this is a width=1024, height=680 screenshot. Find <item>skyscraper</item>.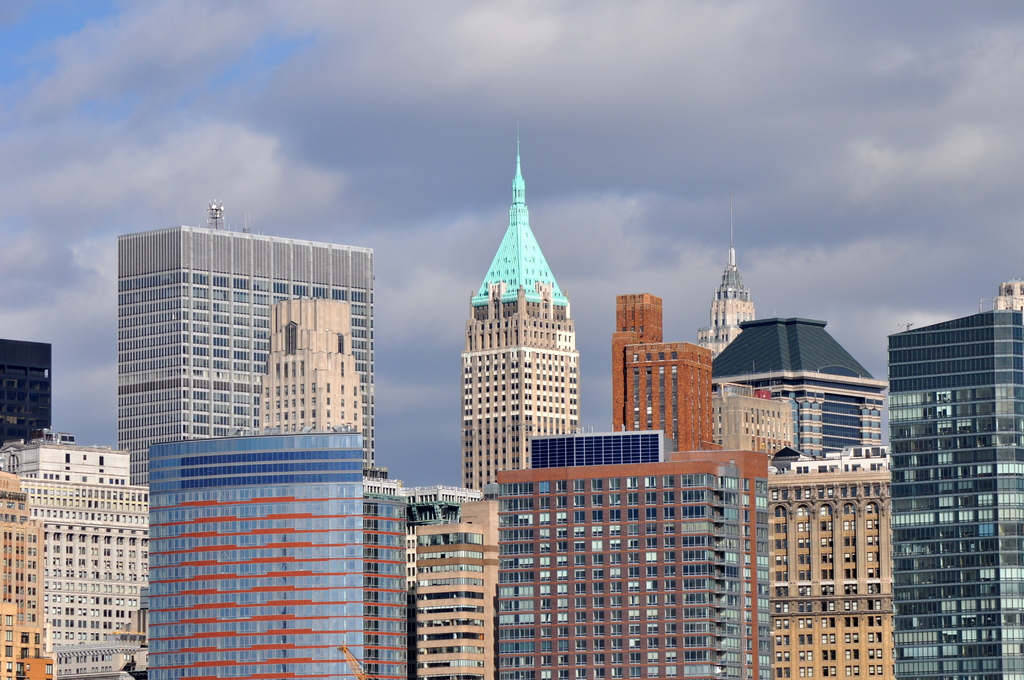
Bounding box: (692,183,754,371).
